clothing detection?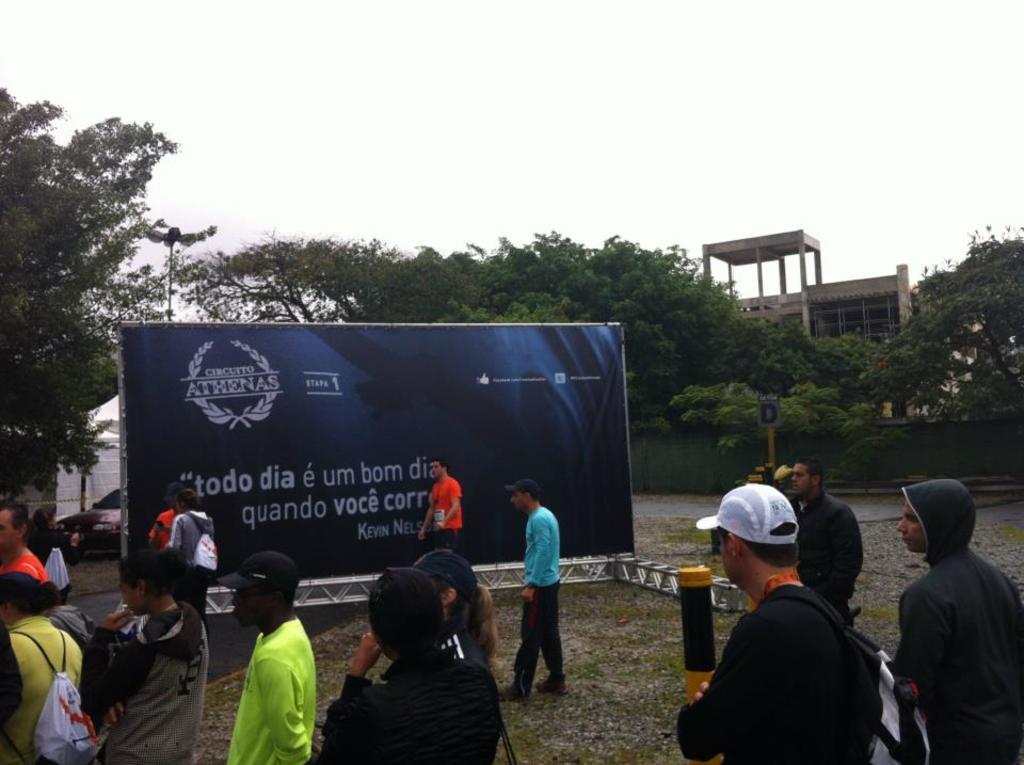
[x1=1, y1=541, x2=42, y2=589]
